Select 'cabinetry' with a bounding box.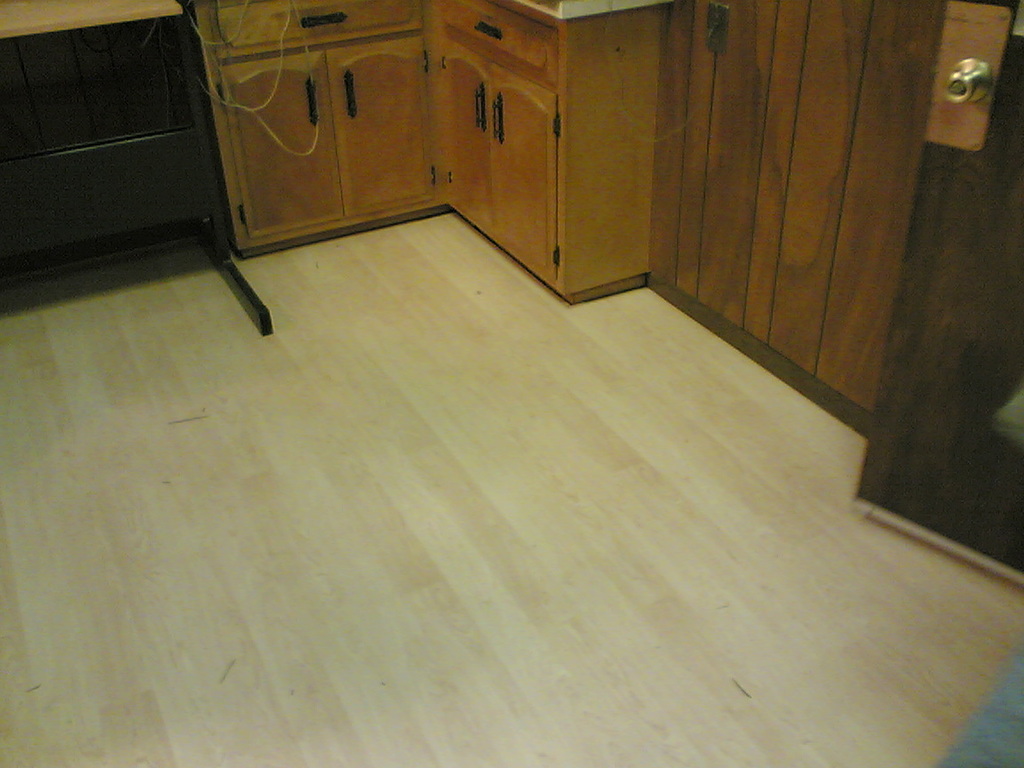
bbox=(196, 0, 676, 270).
